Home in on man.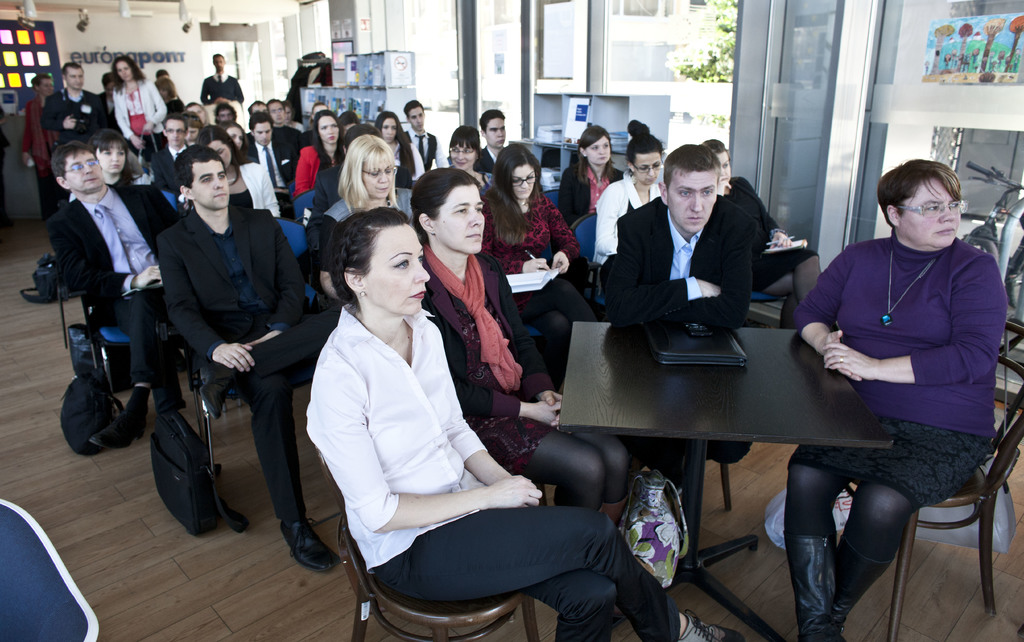
Homed in at [x1=157, y1=132, x2=352, y2=573].
